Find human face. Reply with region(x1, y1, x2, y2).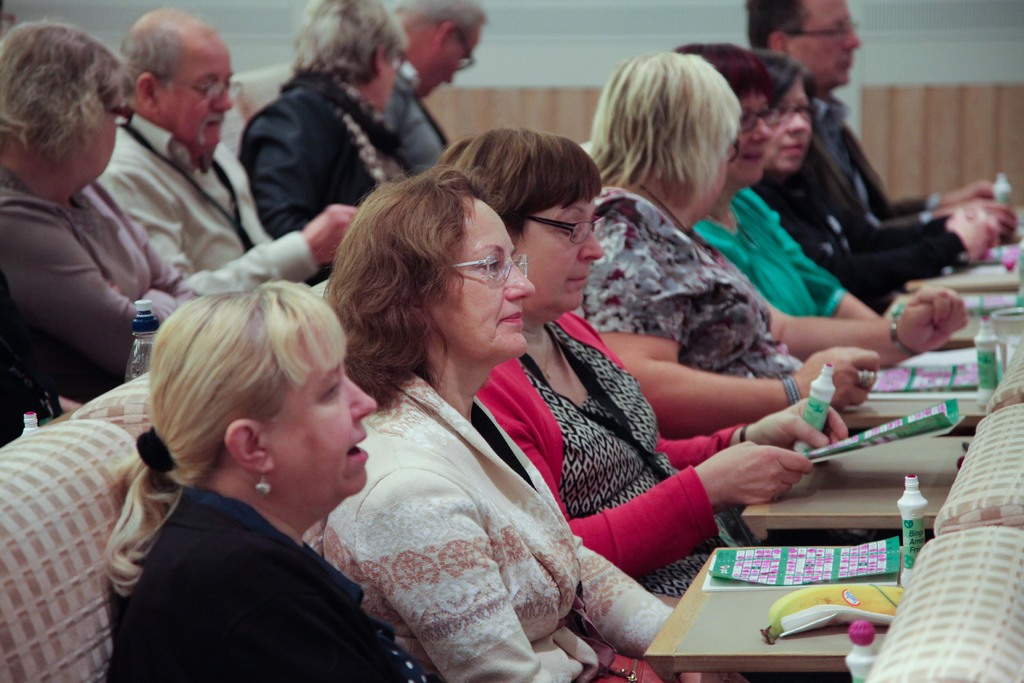
region(264, 333, 373, 497).
